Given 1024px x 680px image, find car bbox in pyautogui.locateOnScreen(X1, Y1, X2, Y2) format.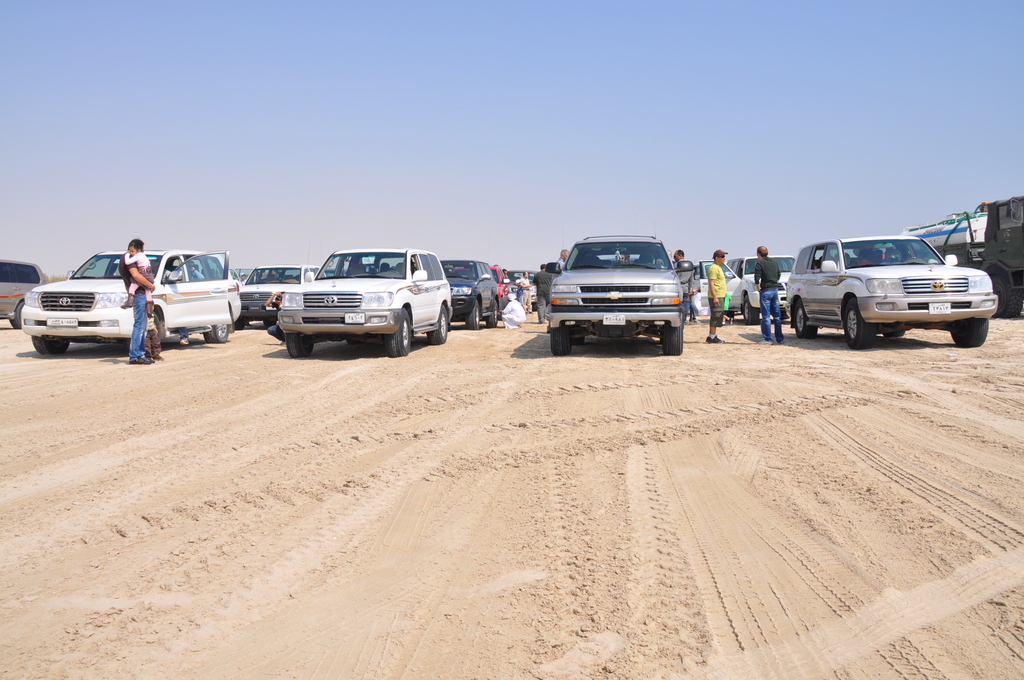
pyautogui.locateOnScreen(719, 255, 794, 319).
